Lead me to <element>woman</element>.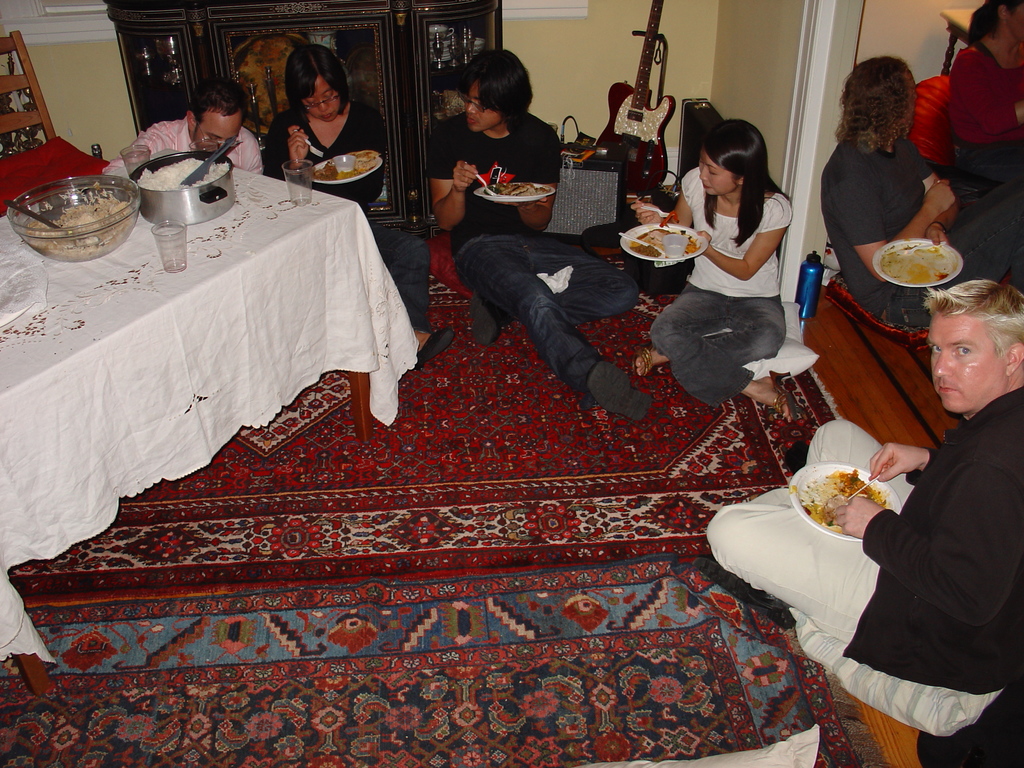
Lead to pyautogui.locateOnScreen(655, 121, 813, 428).
